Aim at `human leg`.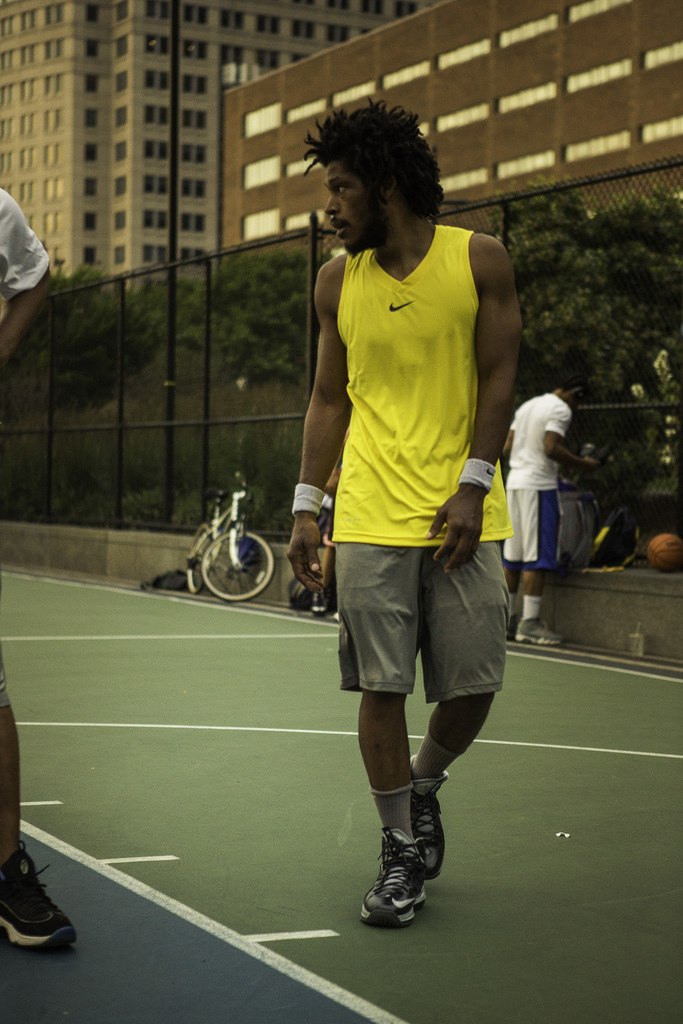
Aimed at x1=507 y1=473 x2=569 y2=648.
